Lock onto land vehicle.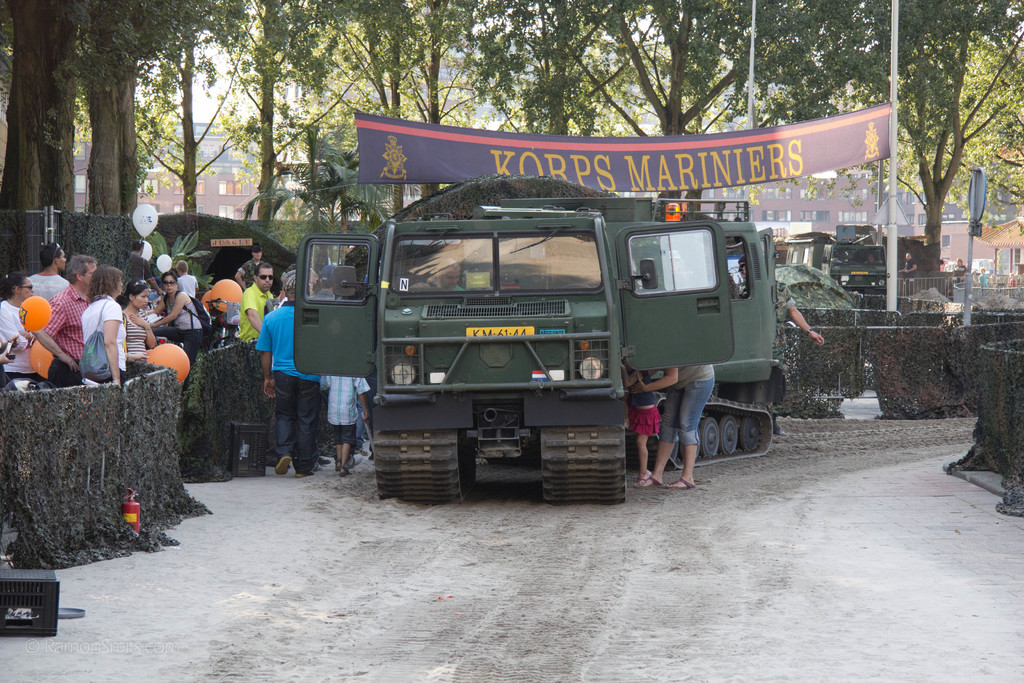
Locked: 824,226,887,295.
